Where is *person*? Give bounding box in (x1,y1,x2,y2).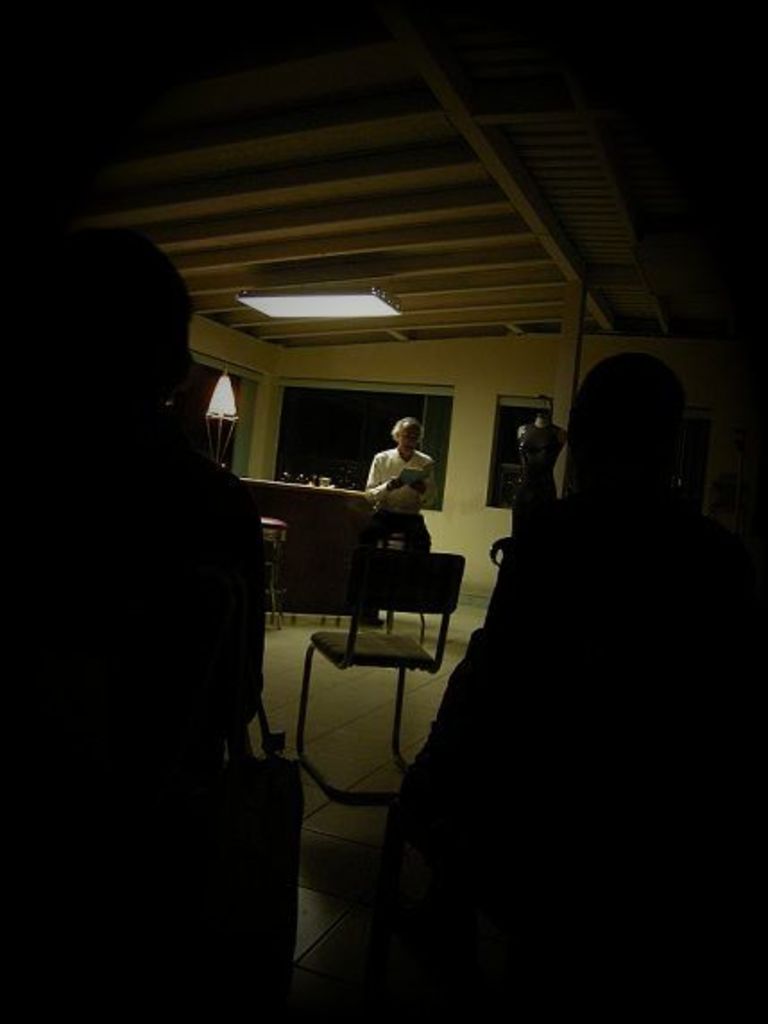
(0,222,269,797).
